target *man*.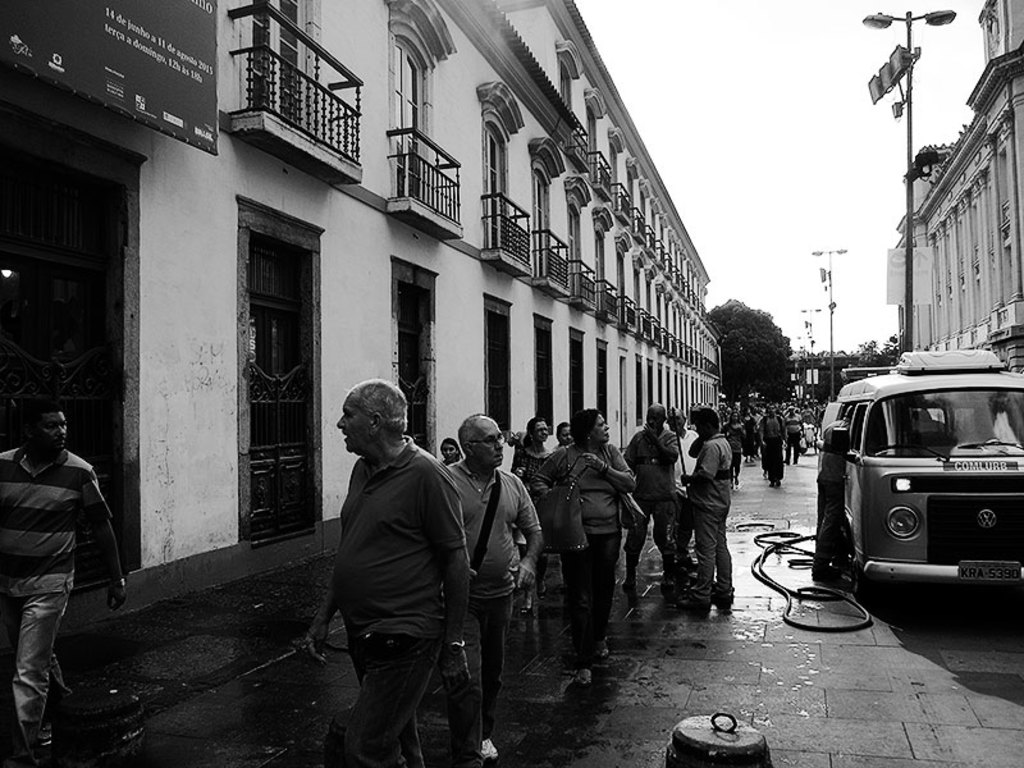
Target region: 663/411/699/570.
